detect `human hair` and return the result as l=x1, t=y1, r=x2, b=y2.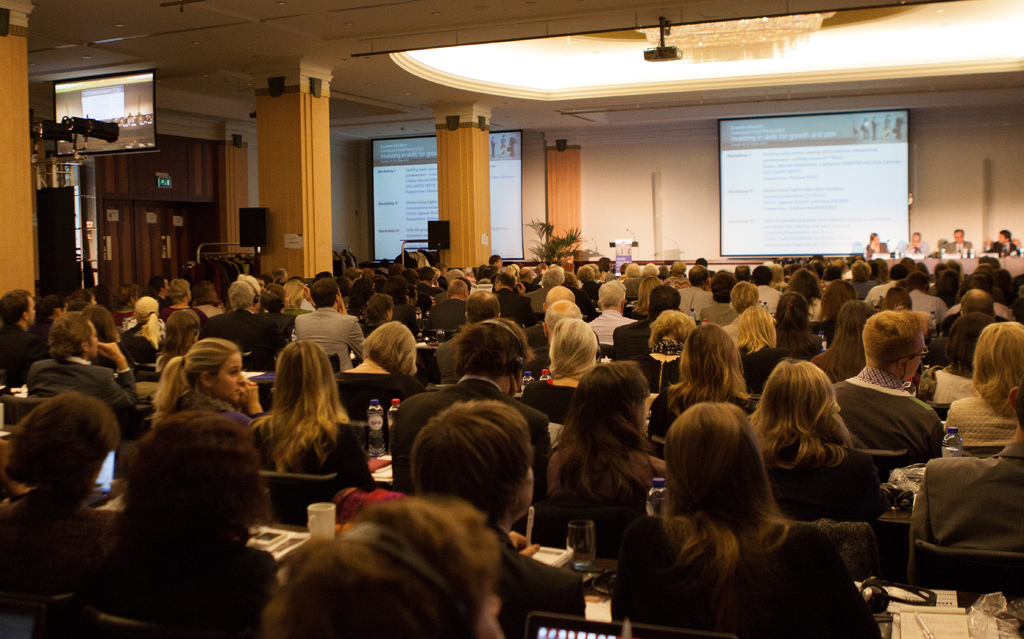
l=970, t=316, r=1018, b=419.
